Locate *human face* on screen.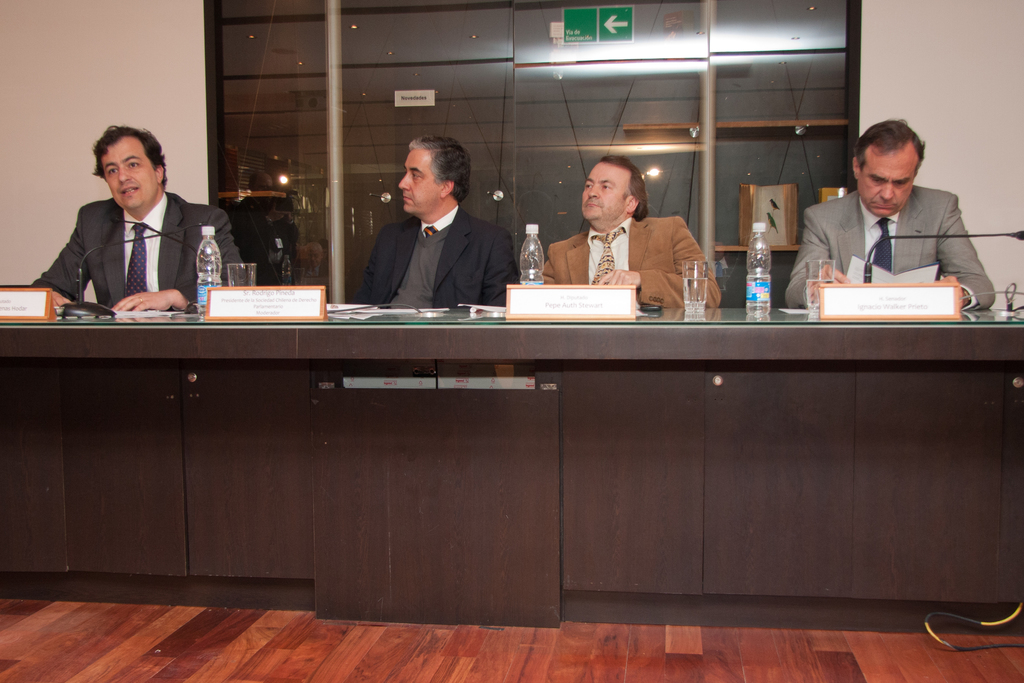
On screen at region(862, 147, 917, 212).
